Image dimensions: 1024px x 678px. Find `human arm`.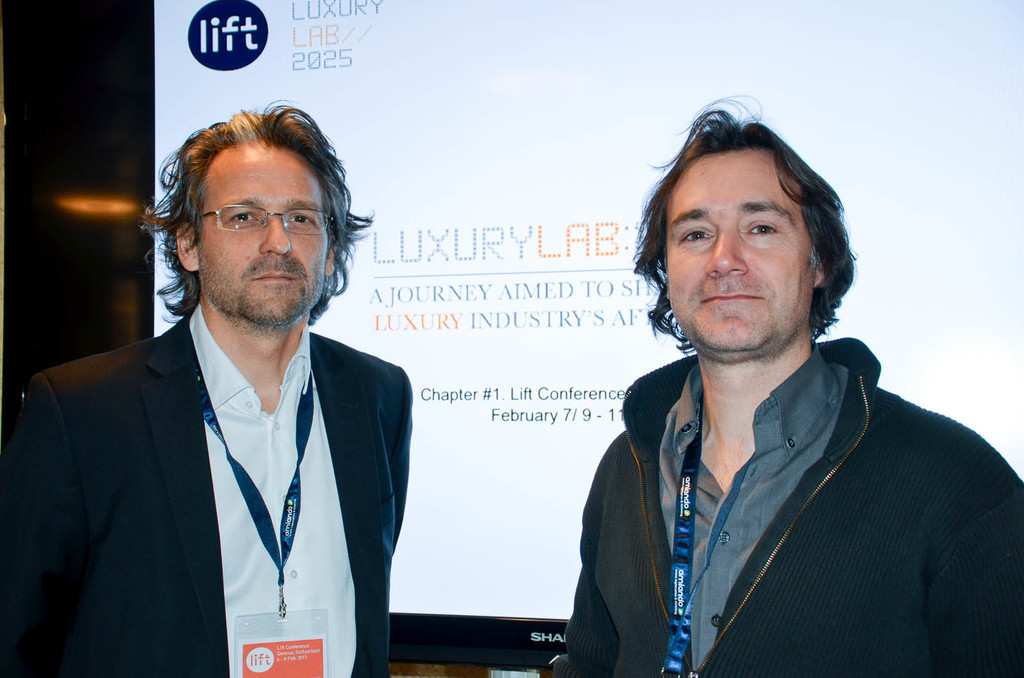
detection(394, 372, 409, 537).
